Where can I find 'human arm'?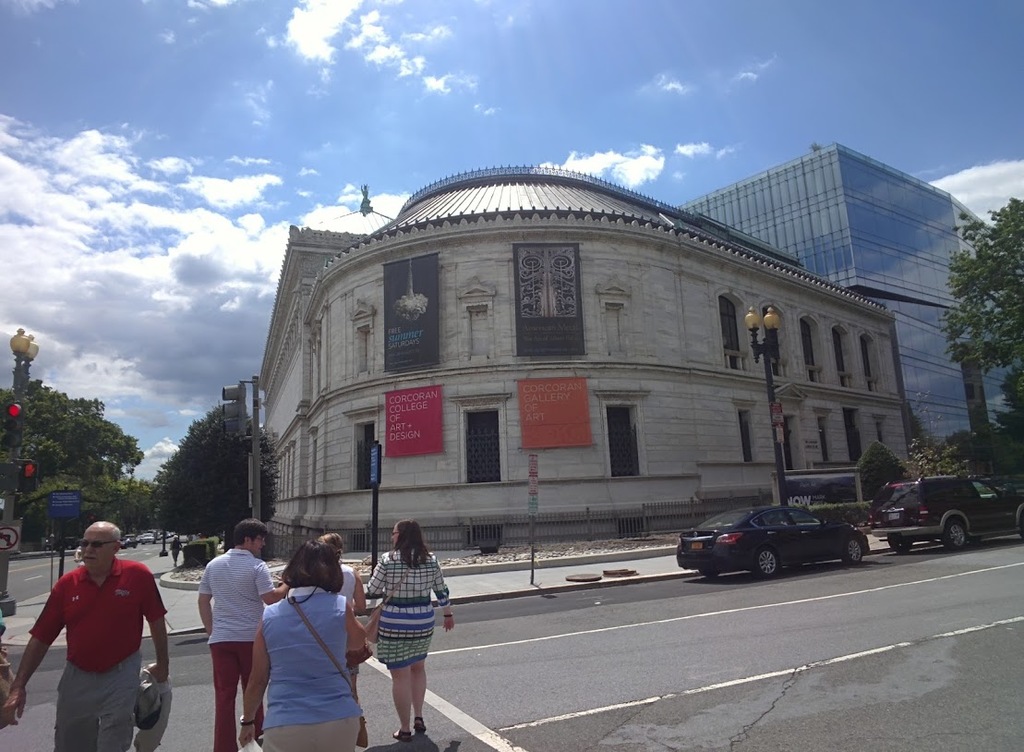
You can find it at box=[189, 556, 218, 648].
